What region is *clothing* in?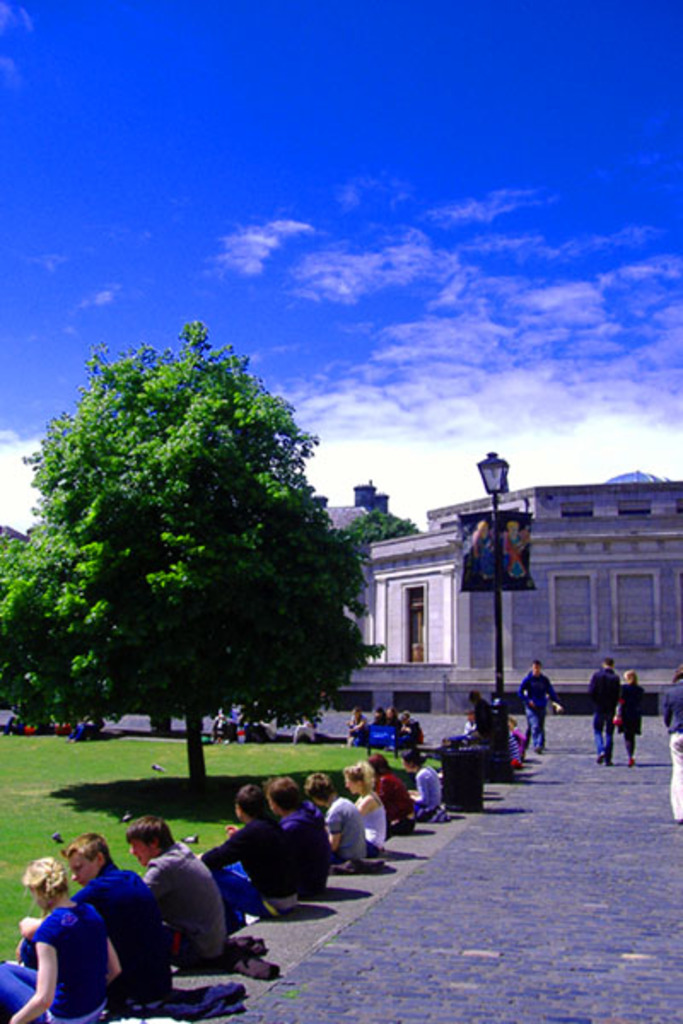
crop(442, 703, 495, 817).
